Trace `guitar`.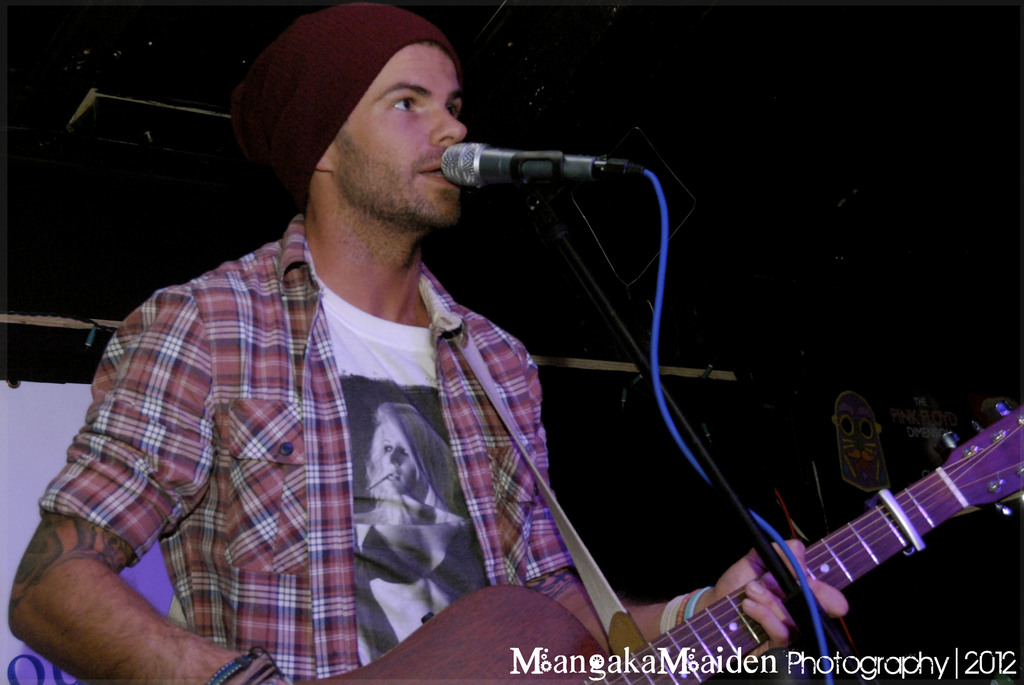
Traced to crop(288, 395, 1023, 684).
